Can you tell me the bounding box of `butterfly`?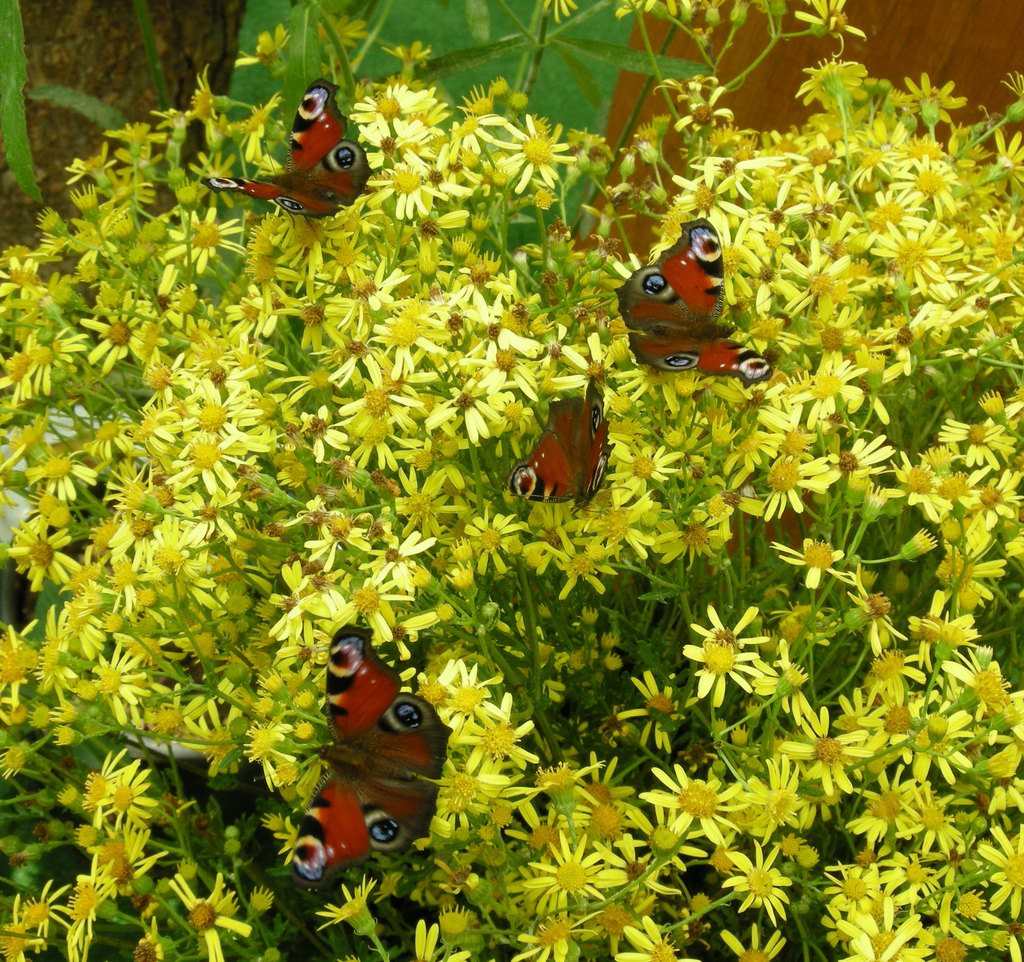
bbox=[511, 371, 614, 506].
